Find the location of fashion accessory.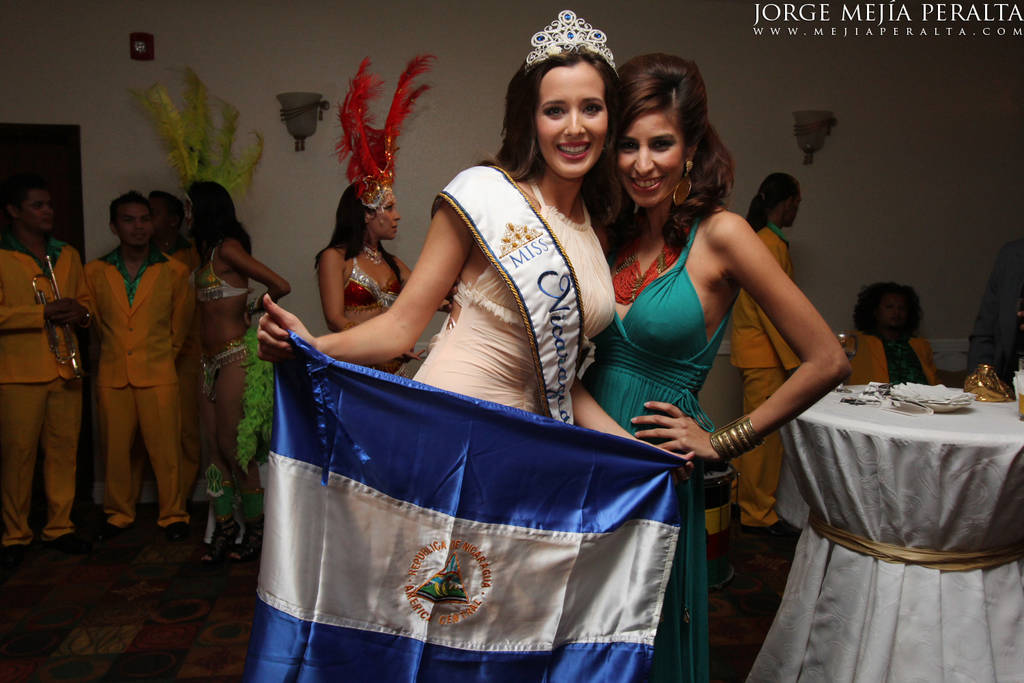
Location: bbox(711, 412, 766, 464).
